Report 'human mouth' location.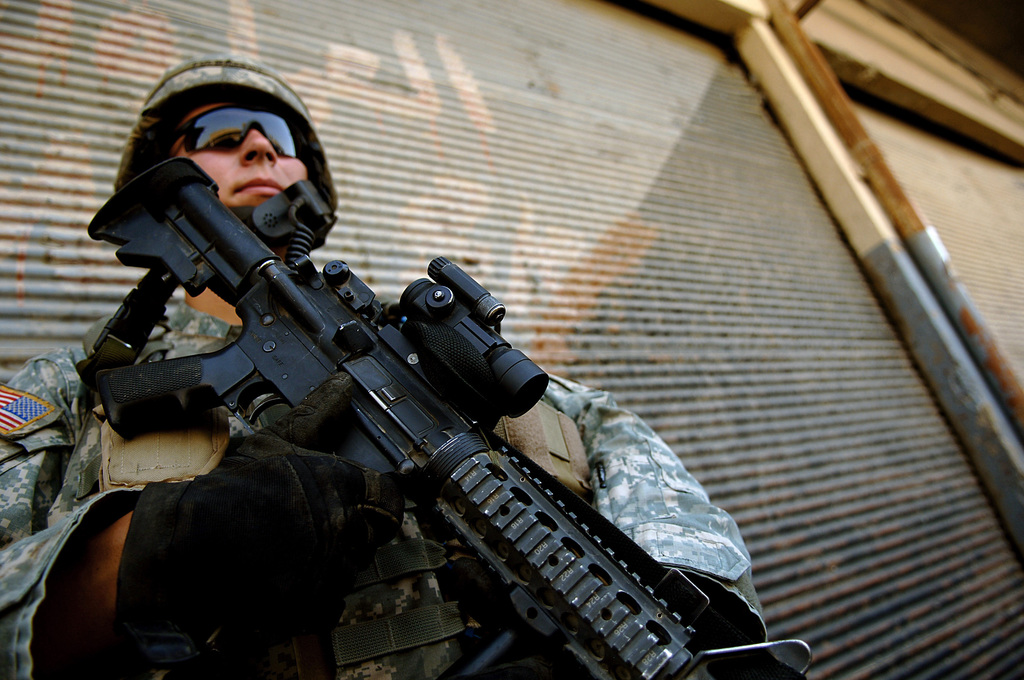
Report: {"left": 234, "top": 179, "right": 282, "bottom": 198}.
